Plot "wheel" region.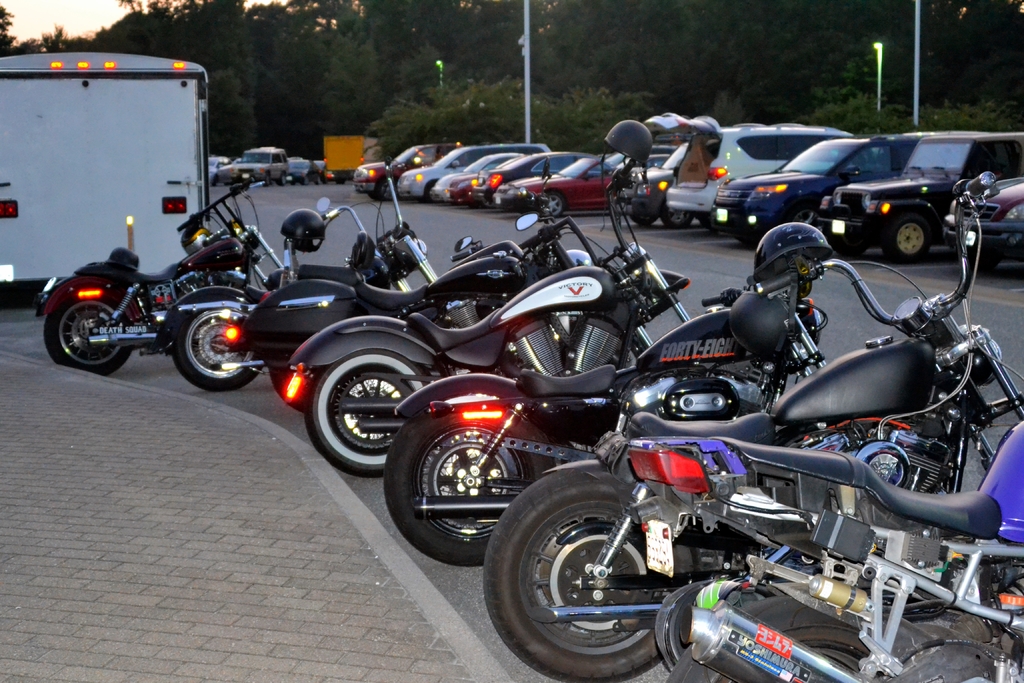
Plotted at <region>267, 172, 273, 185</region>.
